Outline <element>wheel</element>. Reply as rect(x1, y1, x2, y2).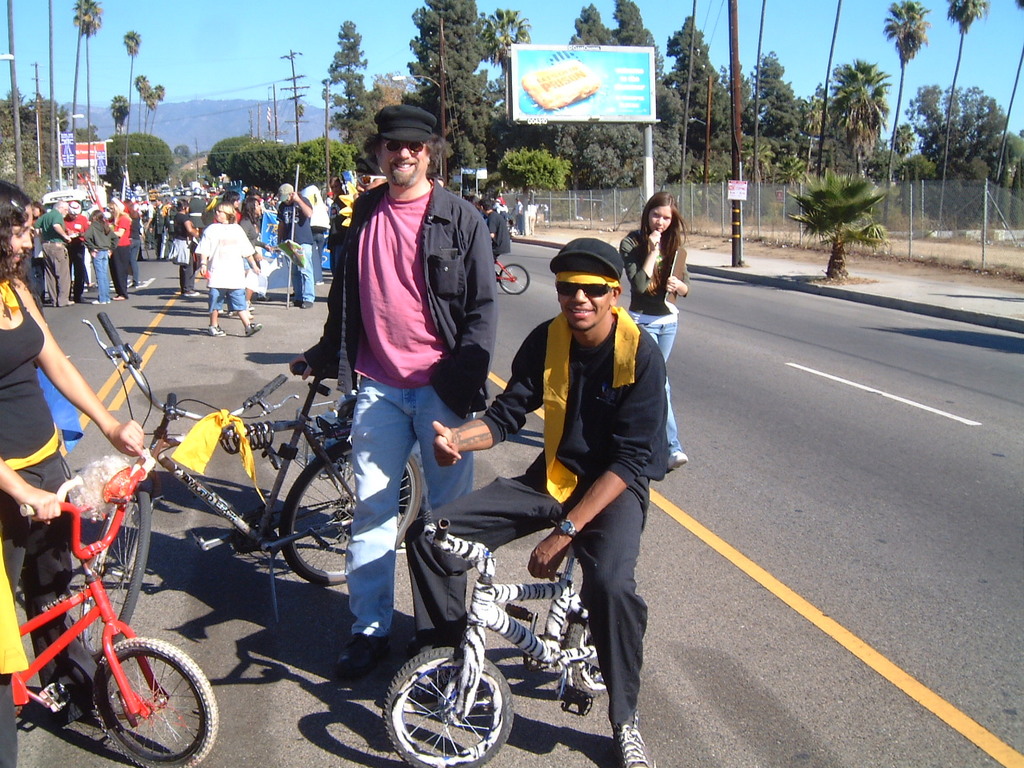
rect(92, 638, 217, 767).
